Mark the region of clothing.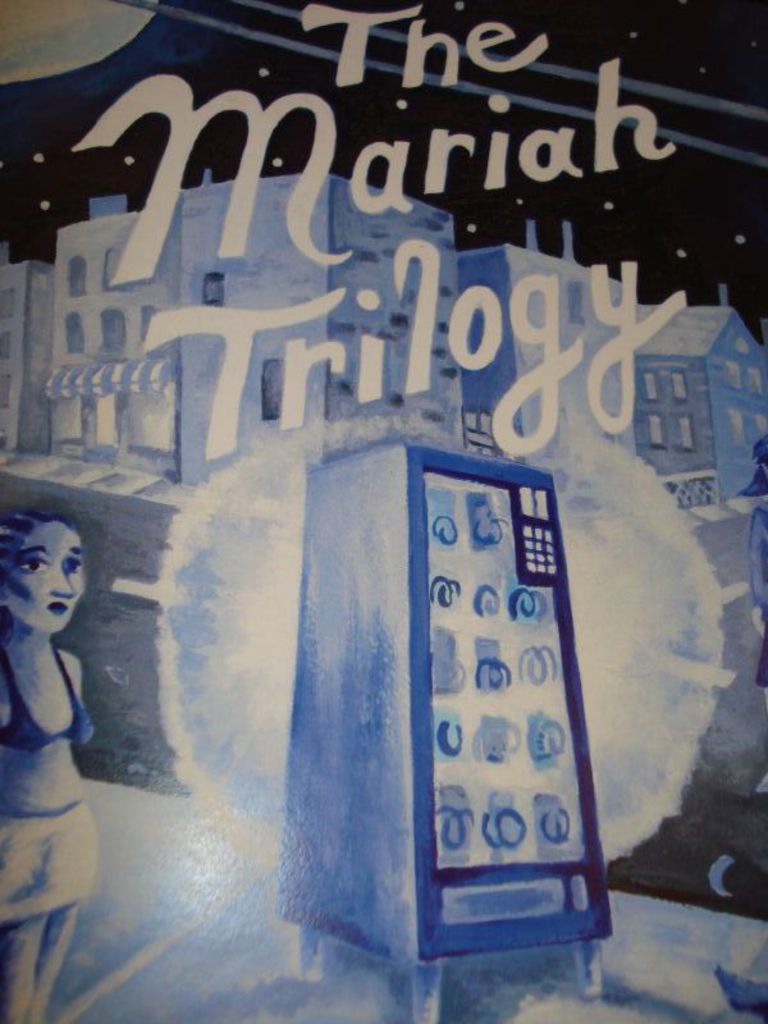
Region: <box>0,641,92,755</box>.
